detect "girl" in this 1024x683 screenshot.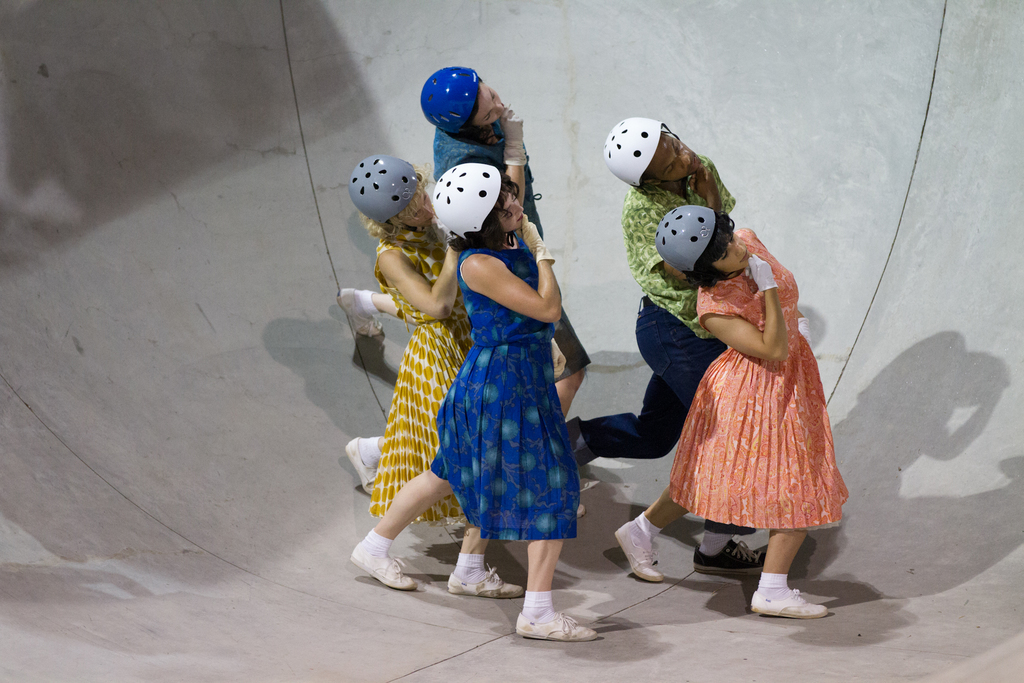
Detection: {"left": 348, "top": 154, "right": 525, "bottom": 598}.
